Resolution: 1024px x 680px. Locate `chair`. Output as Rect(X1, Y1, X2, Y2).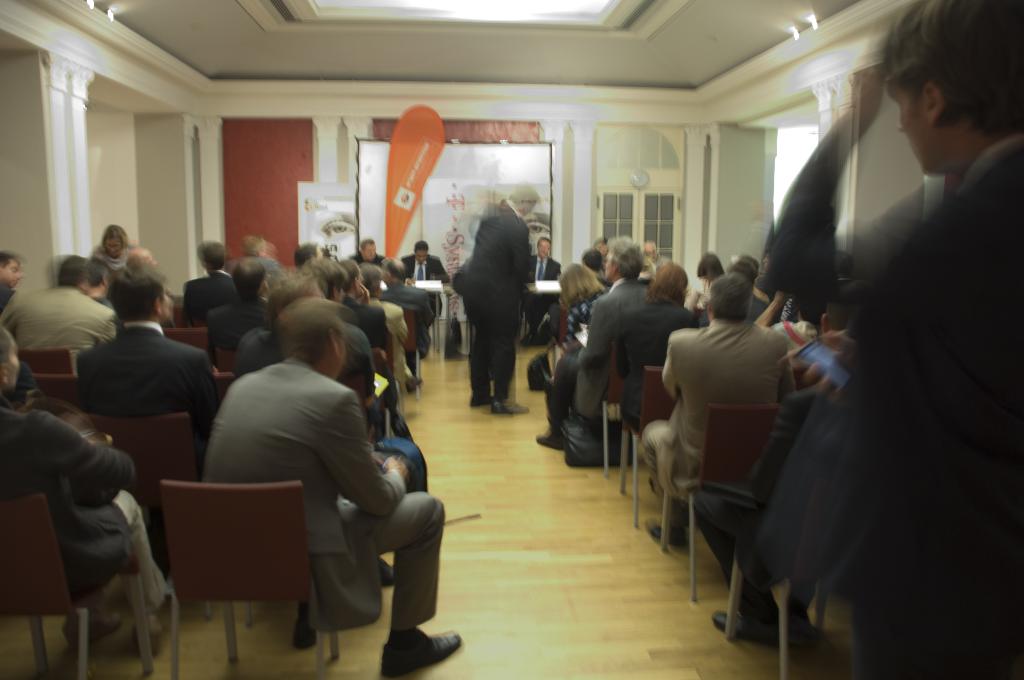
Rect(134, 480, 316, 667).
